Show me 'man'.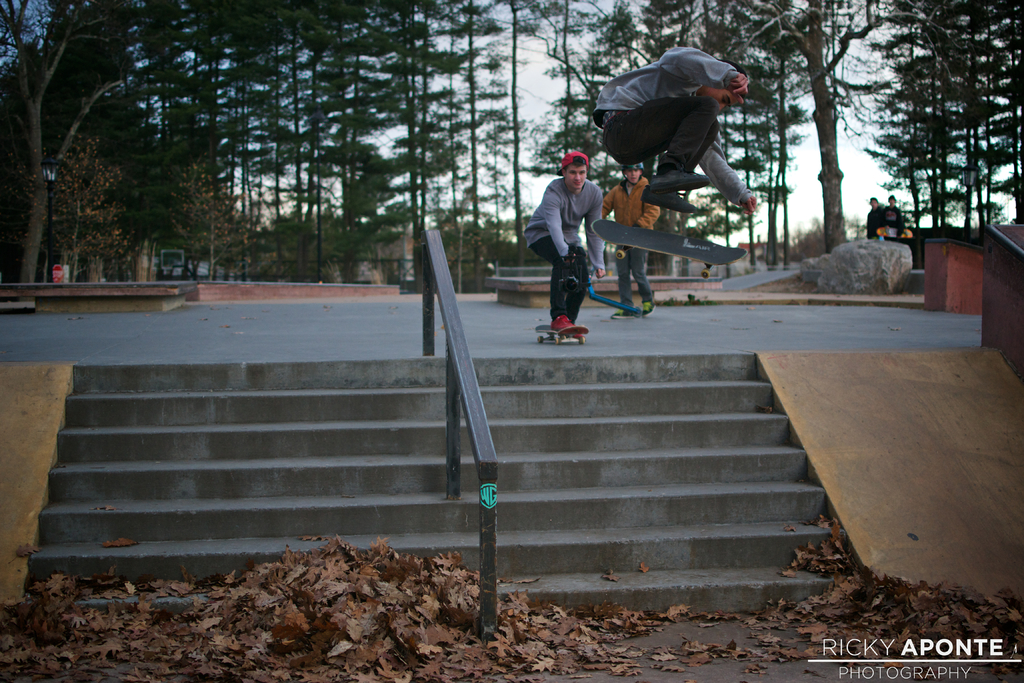
'man' is here: (587,47,757,214).
